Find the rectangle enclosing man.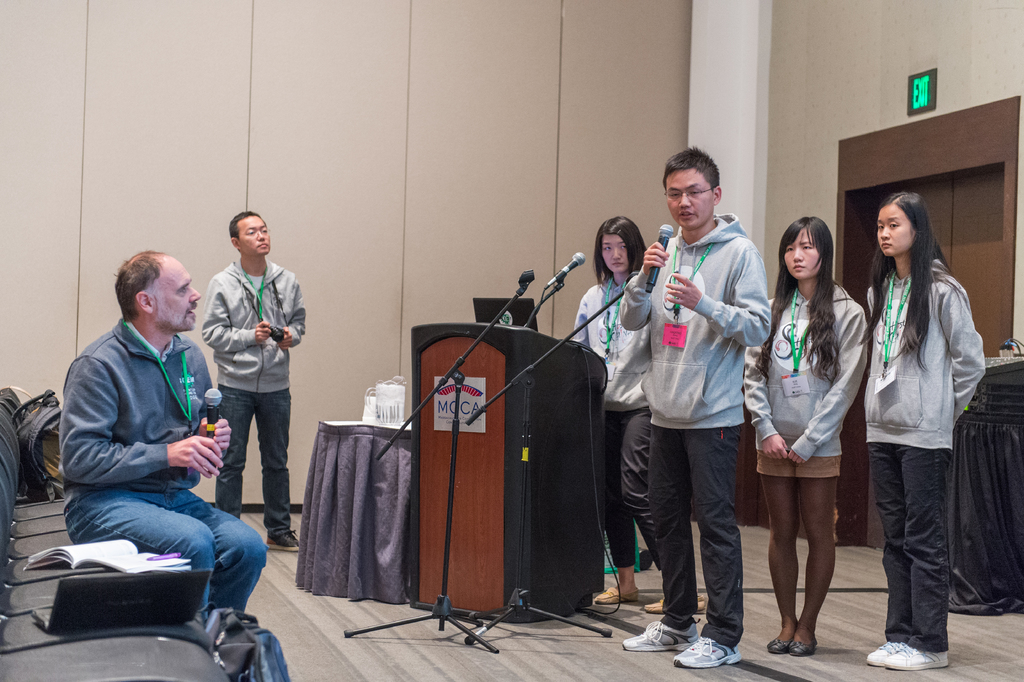
bbox=[616, 144, 772, 670].
